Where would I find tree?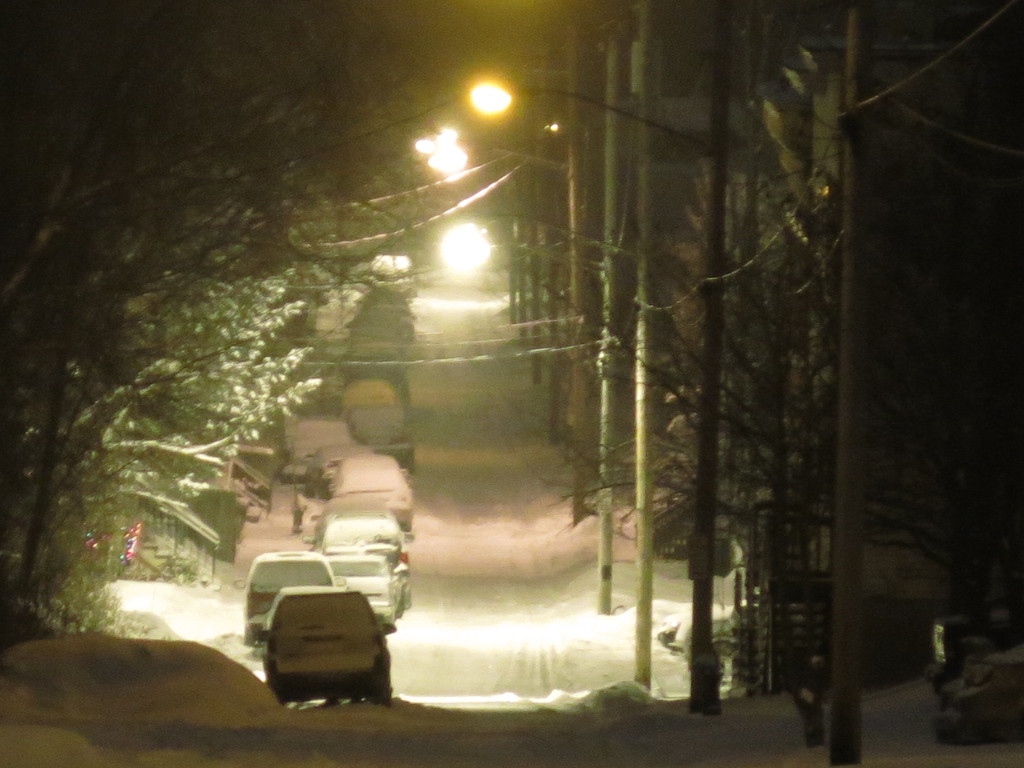
At 0:0:535:636.
